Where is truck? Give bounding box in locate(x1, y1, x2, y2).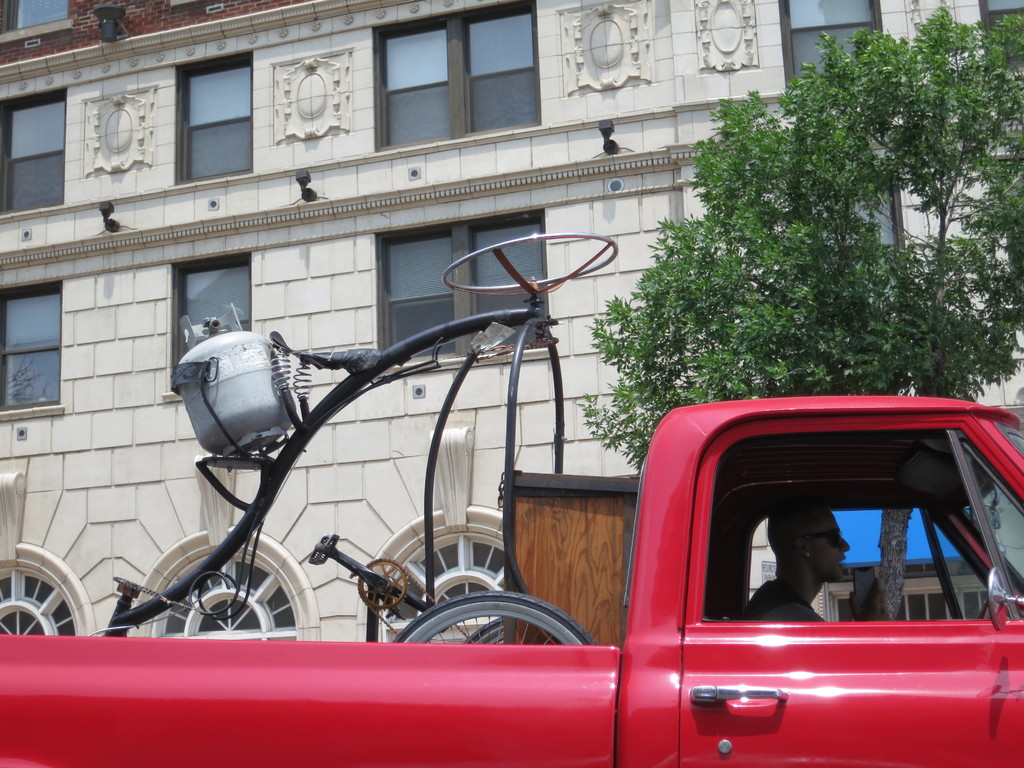
locate(0, 394, 1023, 767).
